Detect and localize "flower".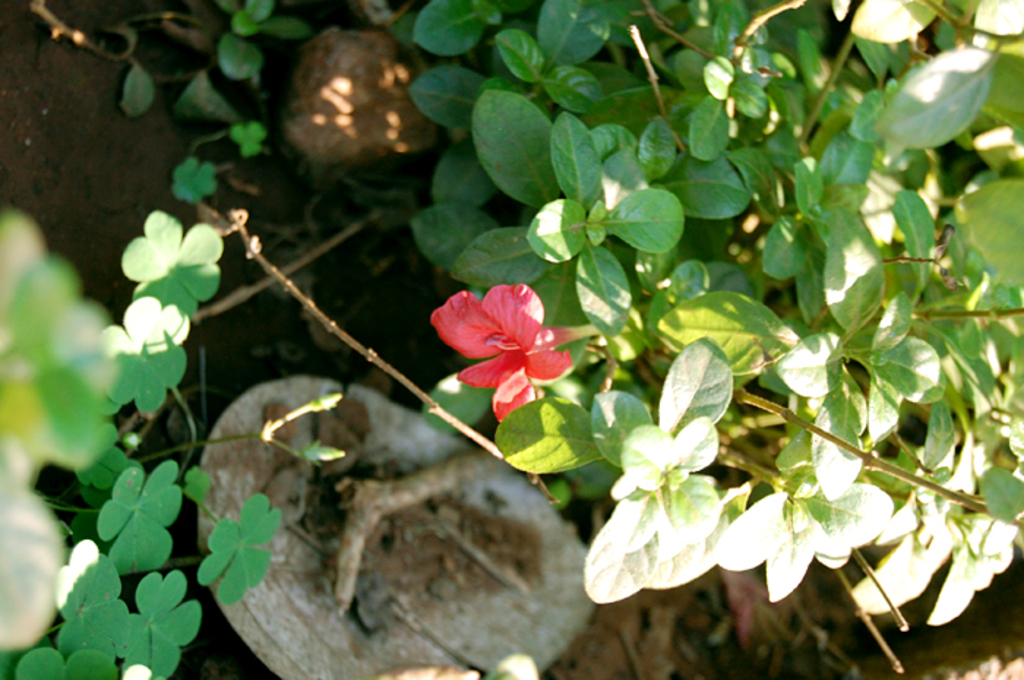
Localized at pyautogui.locateOnScreen(434, 281, 585, 414).
